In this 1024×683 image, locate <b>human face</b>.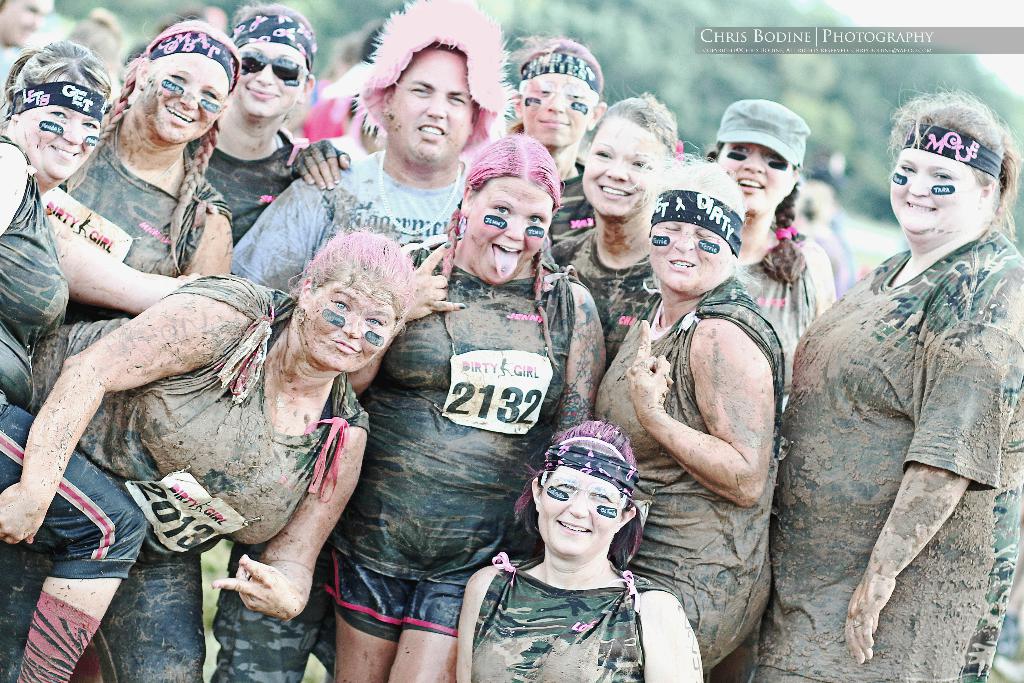
Bounding box: box(524, 81, 600, 144).
